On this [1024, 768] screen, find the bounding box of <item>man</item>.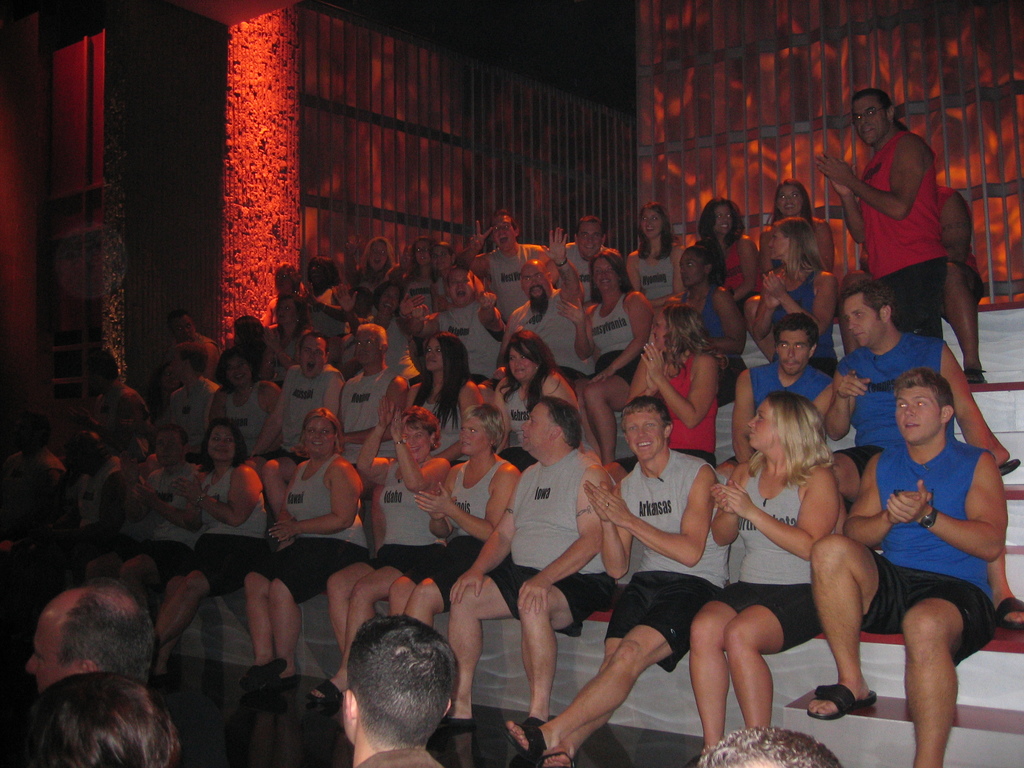
Bounding box: [left=150, top=340, right=223, bottom=460].
